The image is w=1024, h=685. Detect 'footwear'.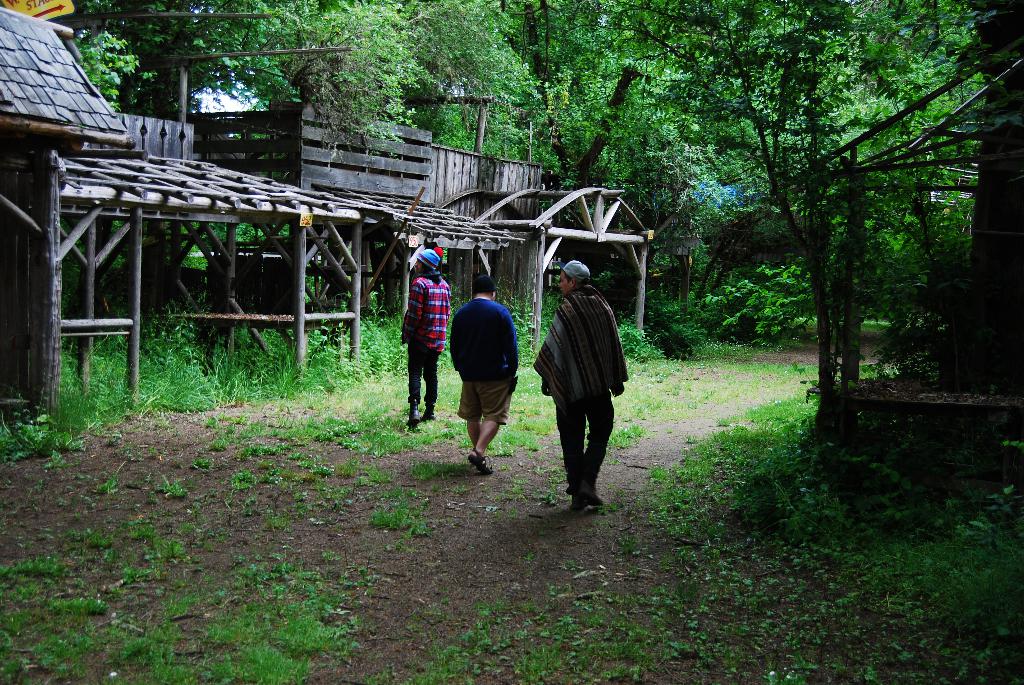
Detection: 466:448:490:476.
